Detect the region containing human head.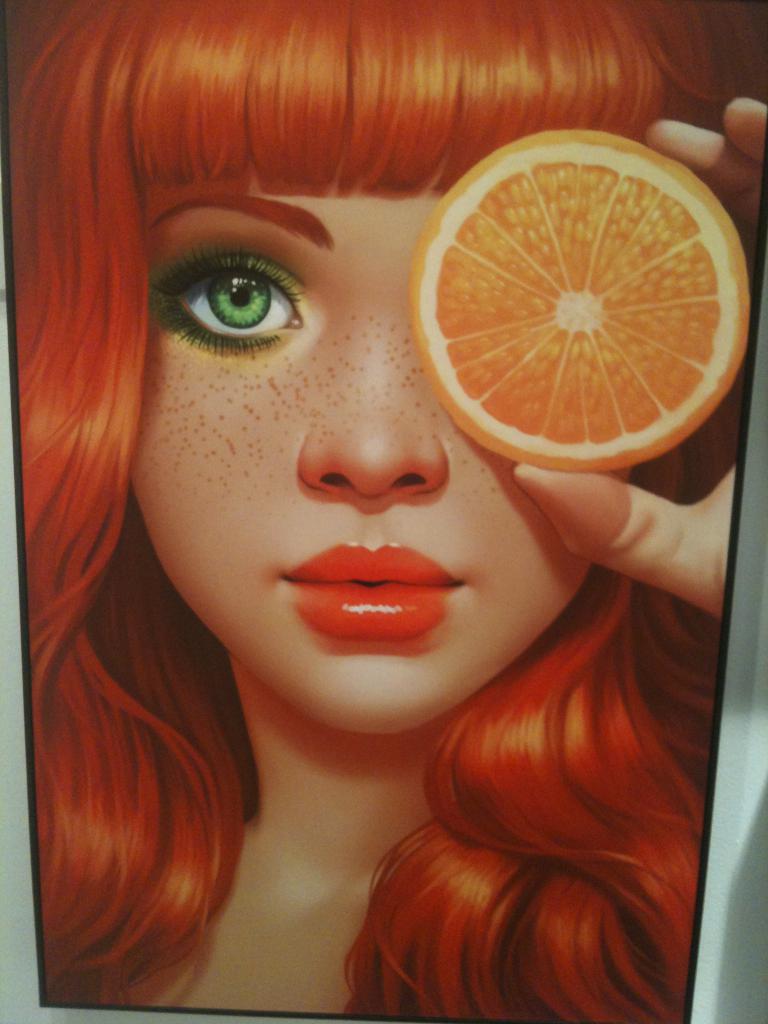
<region>62, 32, 686, 784</region>.
